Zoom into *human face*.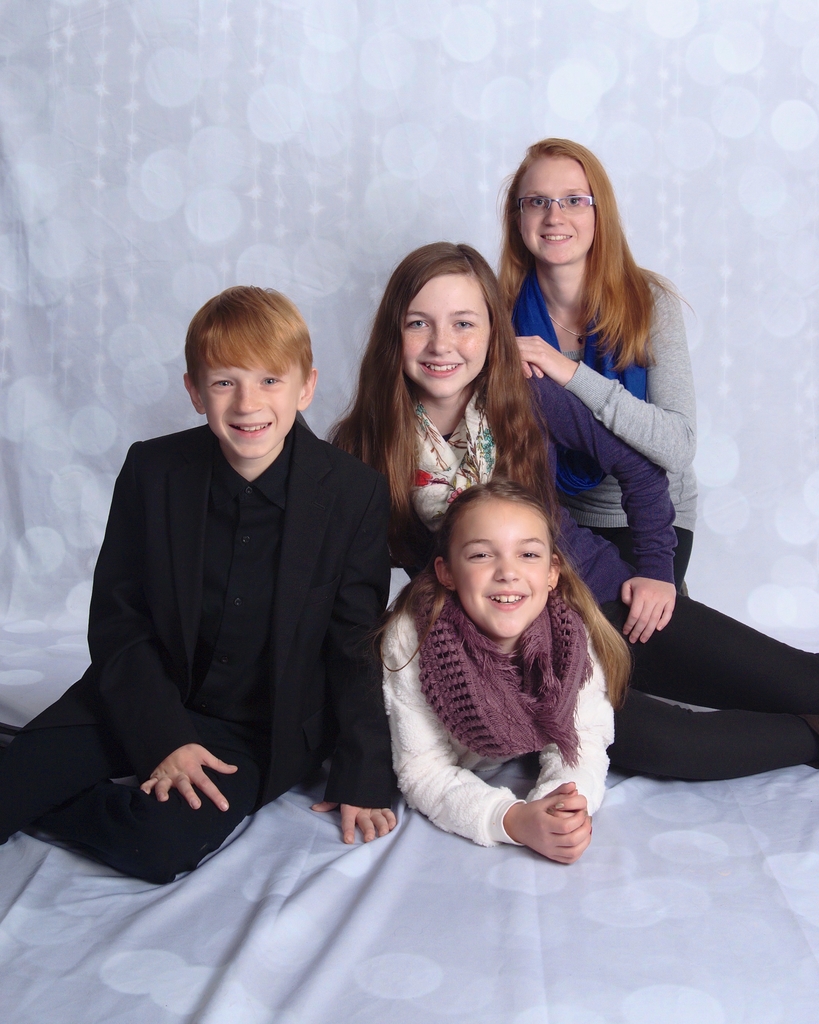
Zoom target: Rect(402, 273, 491, 394).
